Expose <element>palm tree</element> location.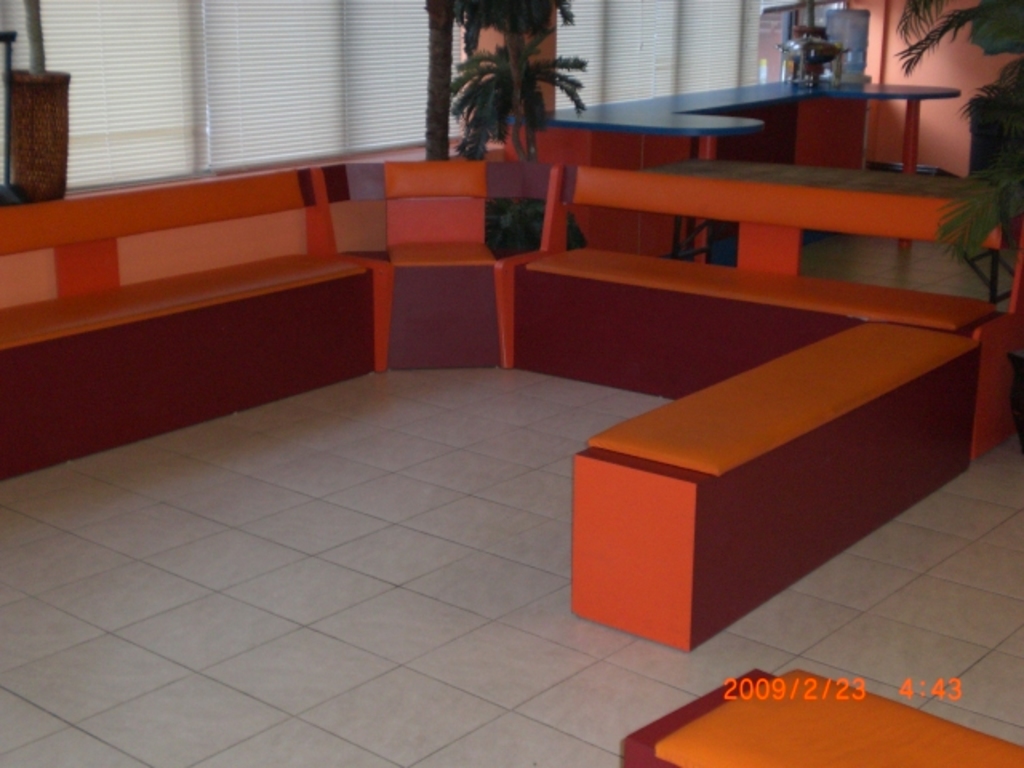
Exposed at rect(938, 171, 1022, 275).
